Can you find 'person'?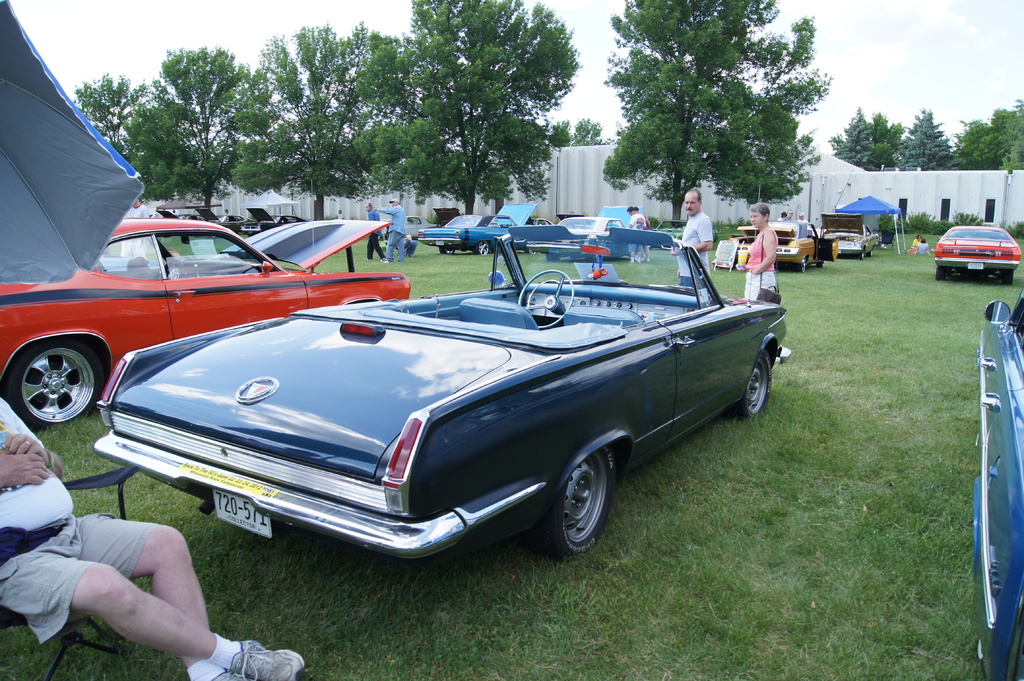
Yes, bounding box: <box>671,182,721,292</box>.
